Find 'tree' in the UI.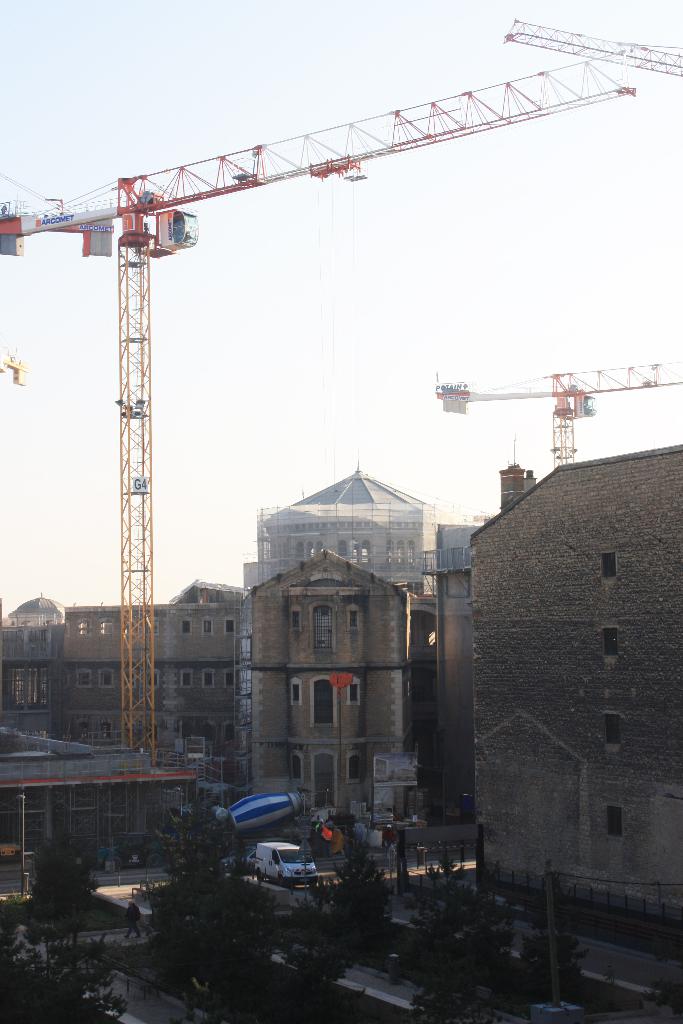
UI element at [left=124, top=787, right=282, bottom=1023].
